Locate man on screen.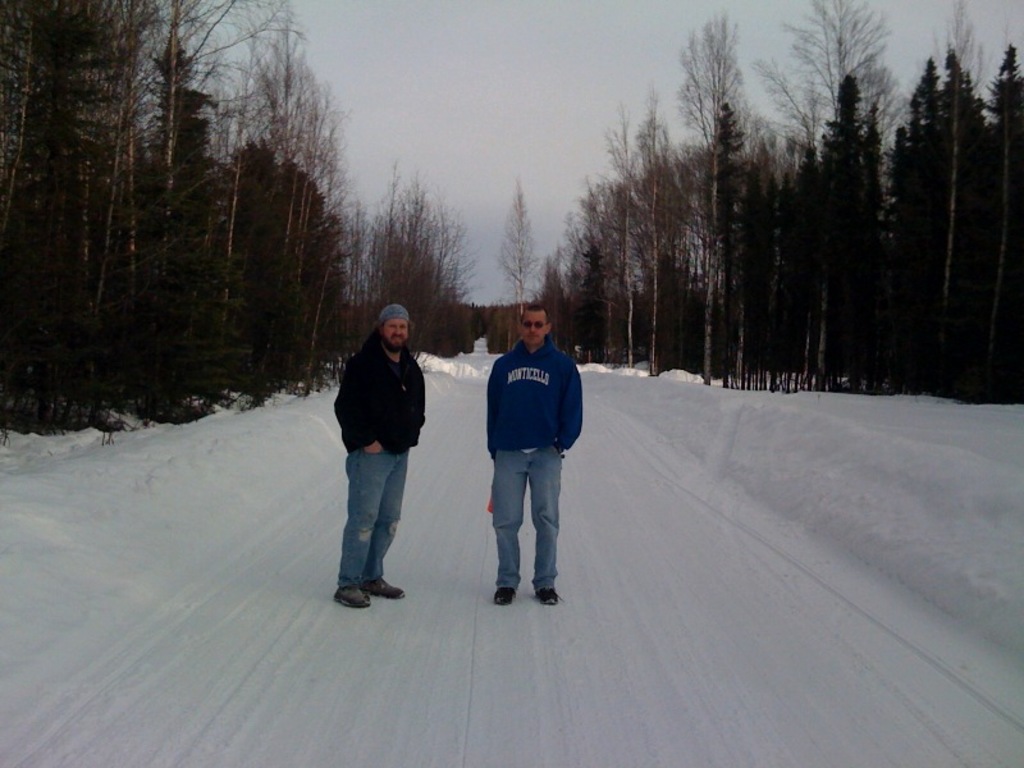
On screen at 324, 301, 435, 608.
